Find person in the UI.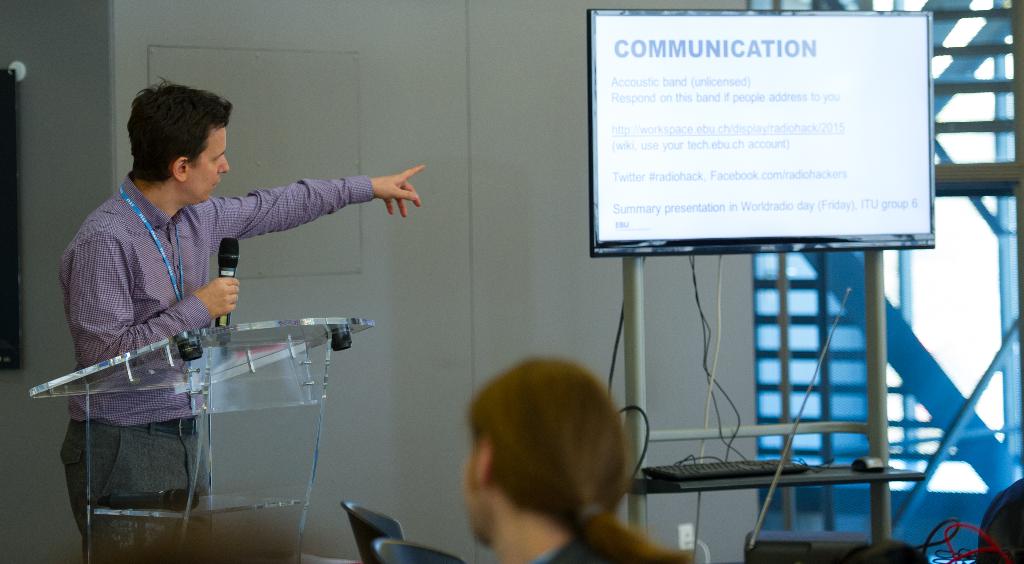
UI element at rect(461, 349, 671, 563).
